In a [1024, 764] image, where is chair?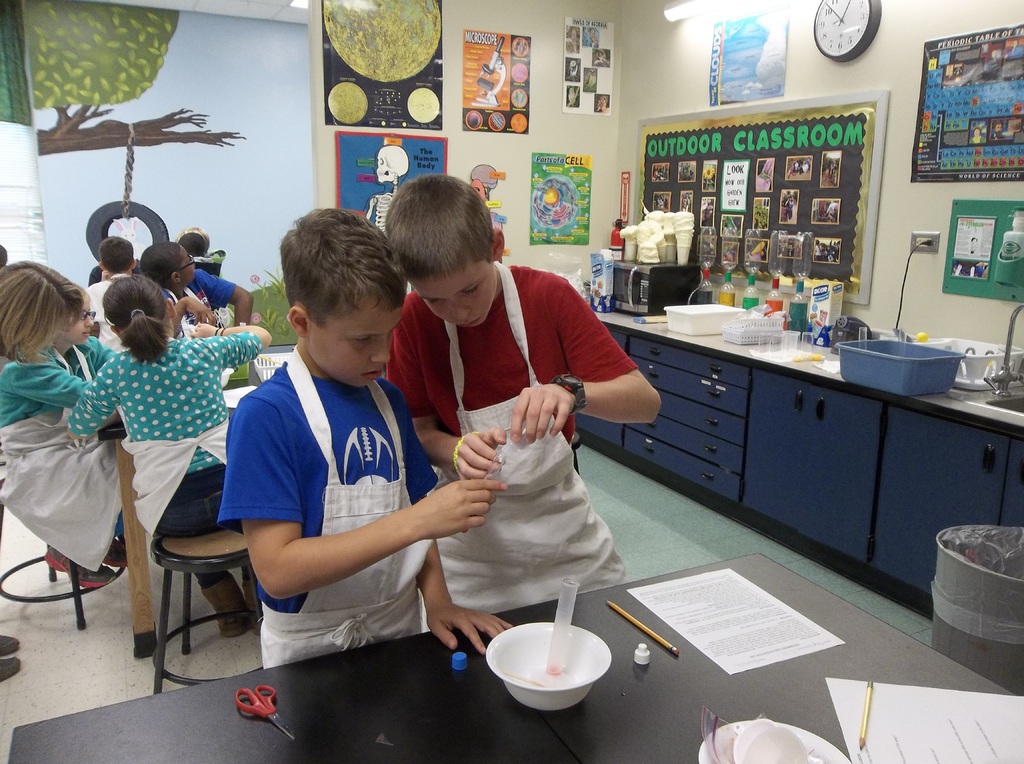
0/440/126/621.
